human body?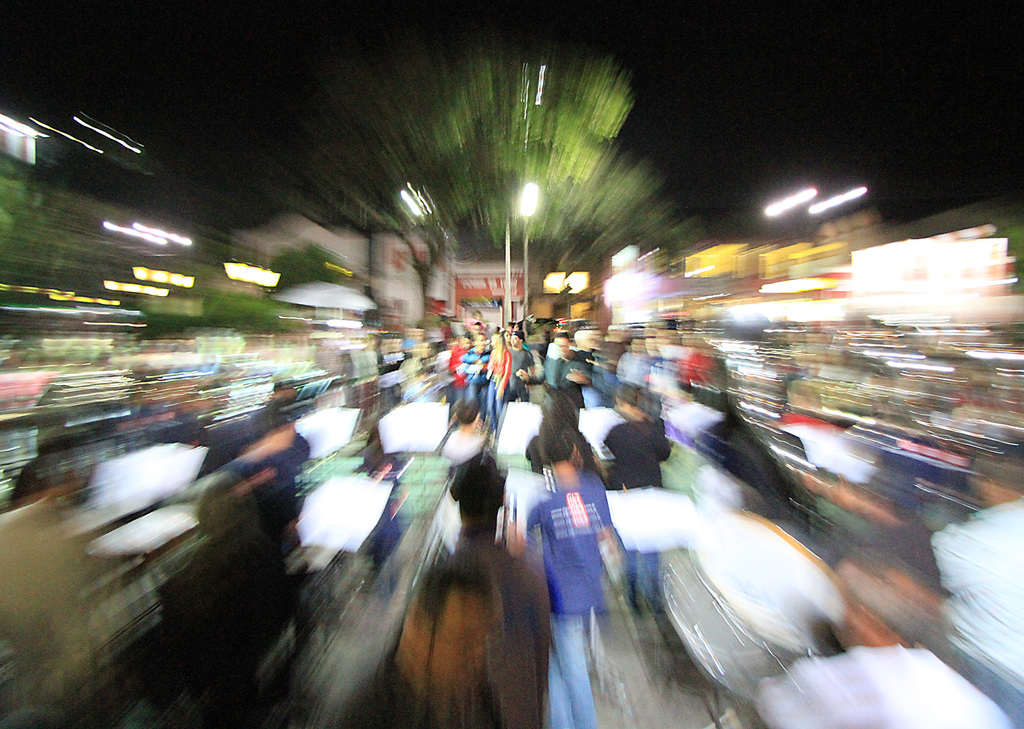
left=508, top=426, right=612, bottom=728
